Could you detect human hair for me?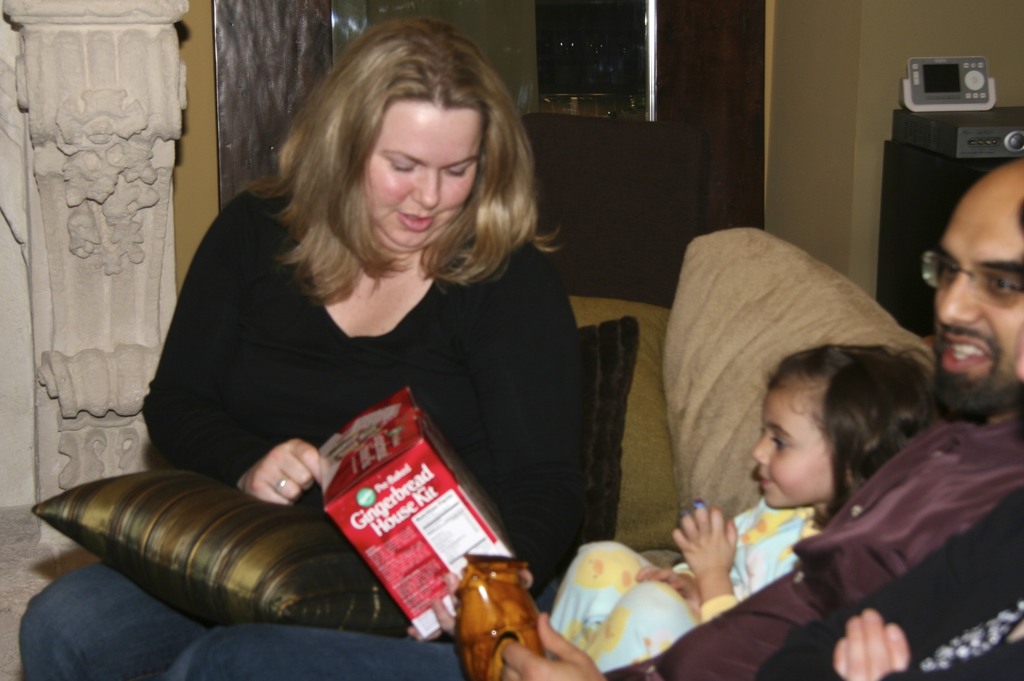
Detection result: bbox(248, 8, 556, 284).
